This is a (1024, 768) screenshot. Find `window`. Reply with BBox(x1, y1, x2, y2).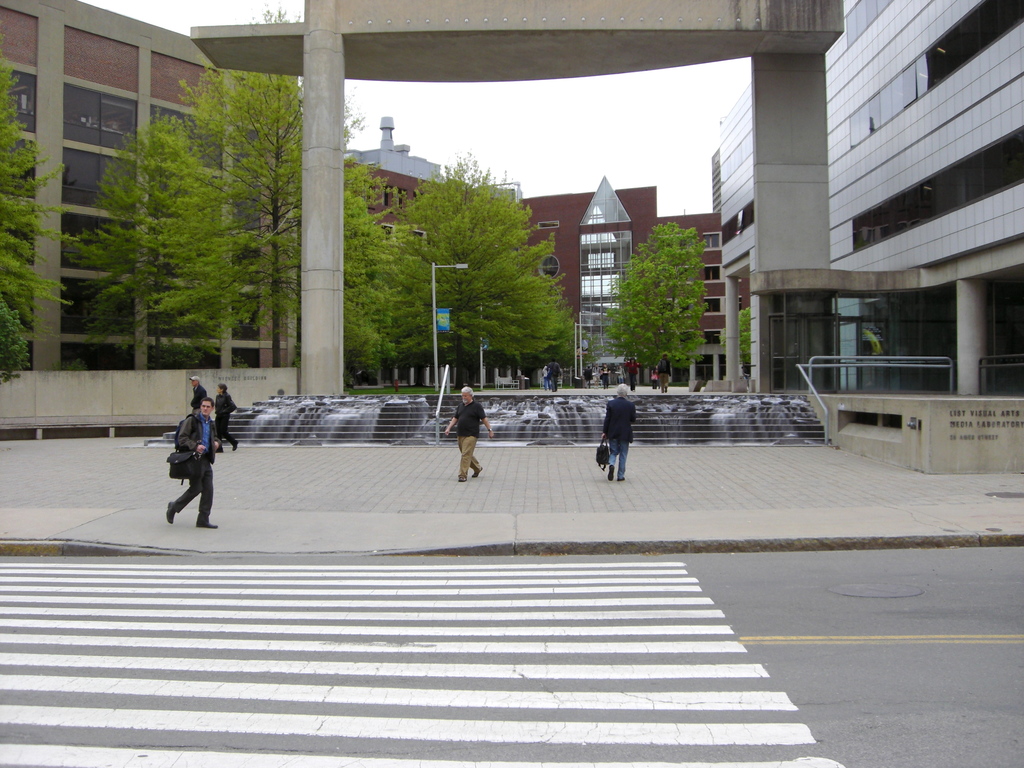
BBox(697, 299, 722, 312).
